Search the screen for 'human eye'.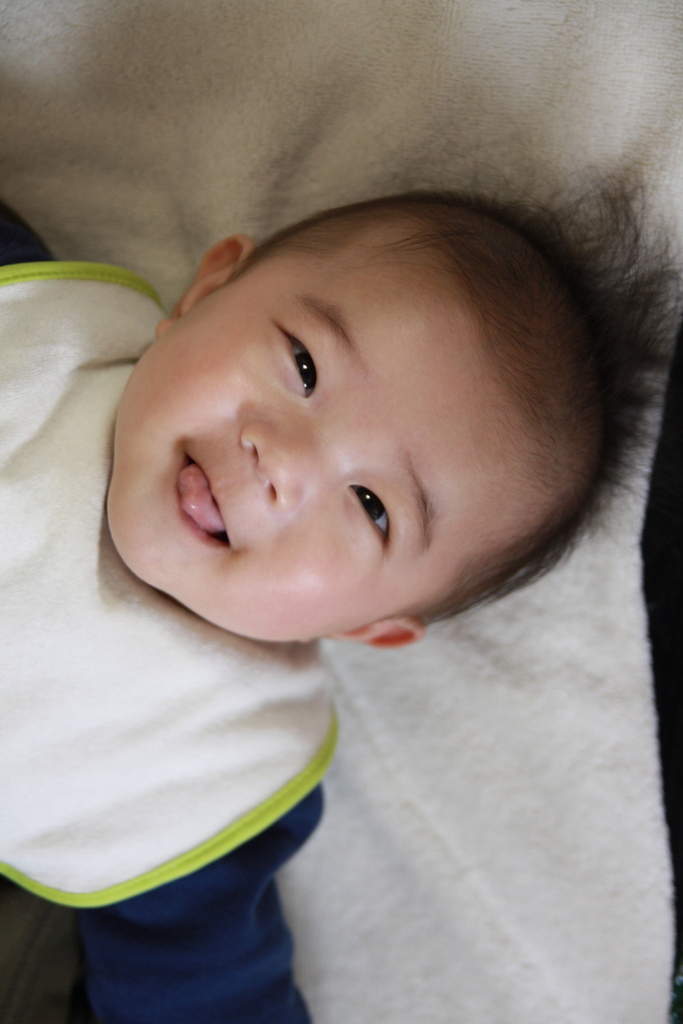
Found at [268,312,325,407].
